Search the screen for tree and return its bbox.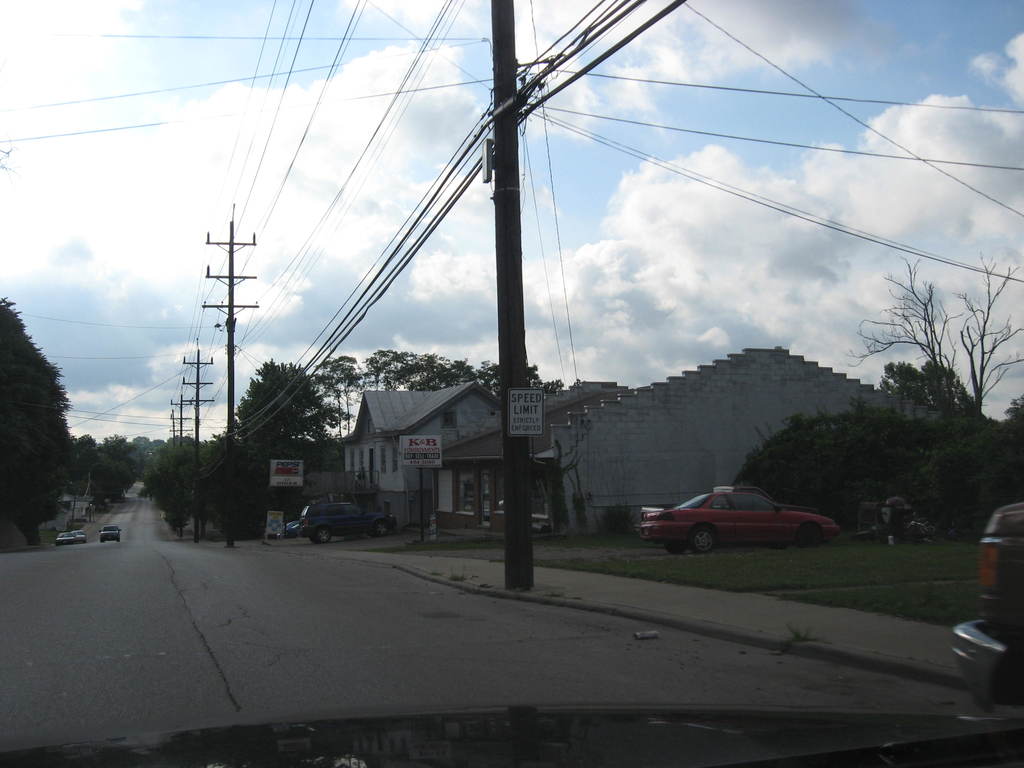
Found: bbox=(893, 404, 1023, 534).
